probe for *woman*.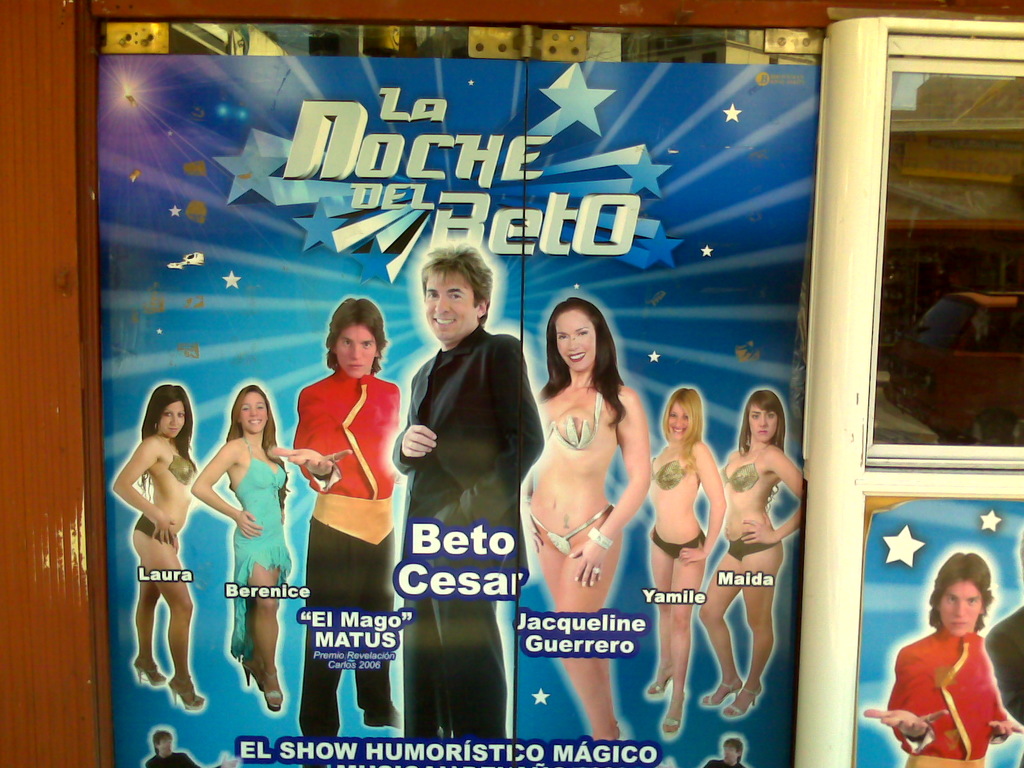
Probe result: x1=520, y1=299, x2=652, y2=743.
